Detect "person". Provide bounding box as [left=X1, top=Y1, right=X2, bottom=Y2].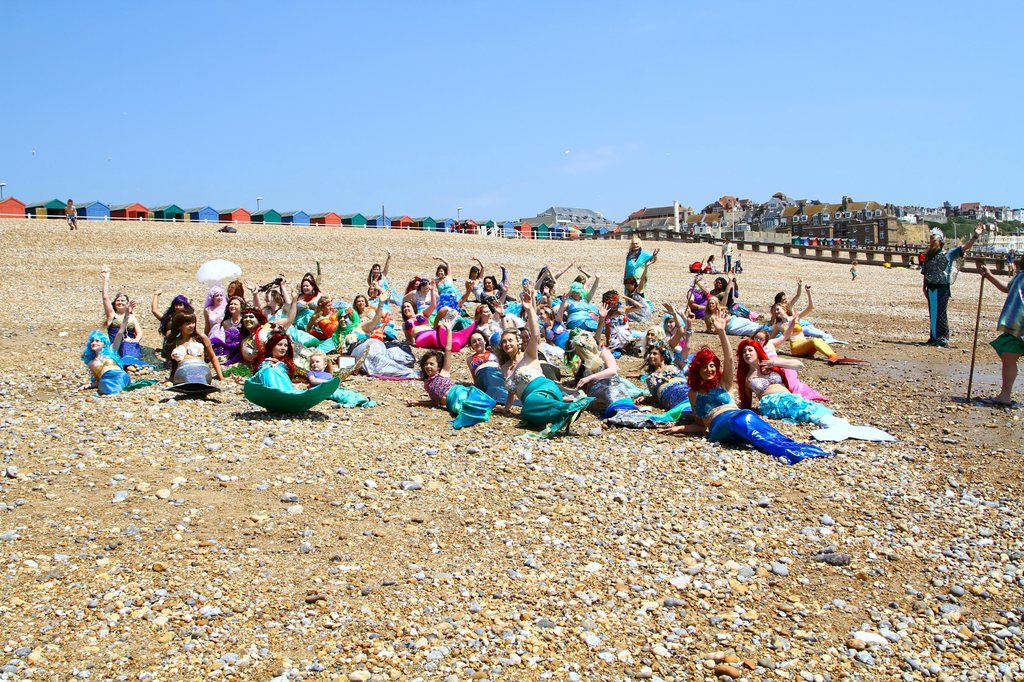
[left=532, top=292, right=621, bottom=354].
